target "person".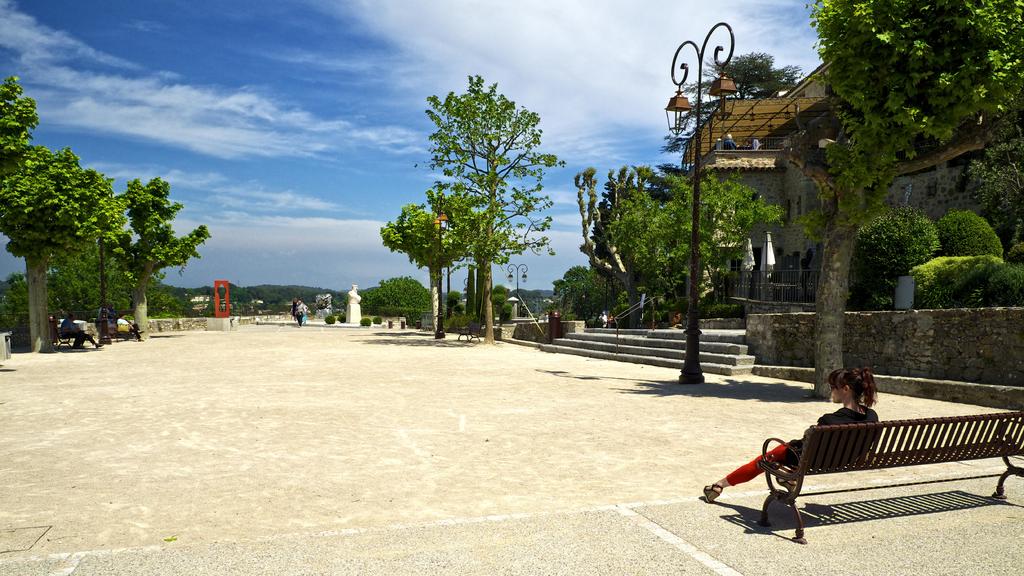
Target region: x1=93 y1=300 x2=109 y2=337.
